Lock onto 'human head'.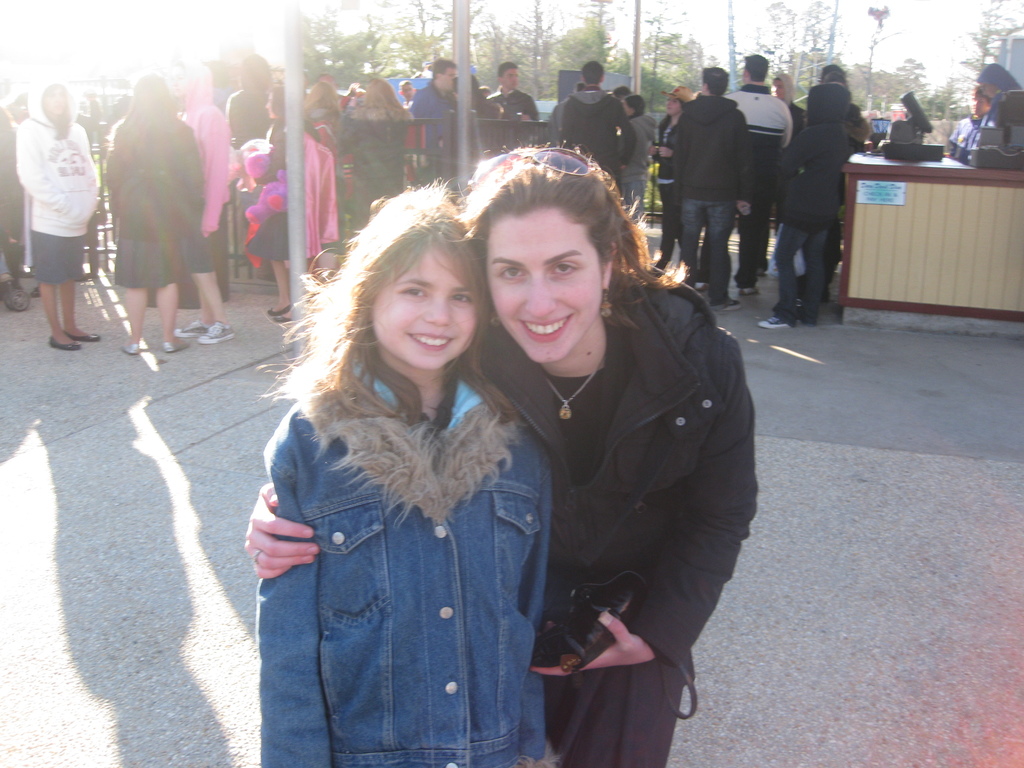
Locked: {"x1": 311, "y1": 78, "x2": 335, "y2": 108}.
